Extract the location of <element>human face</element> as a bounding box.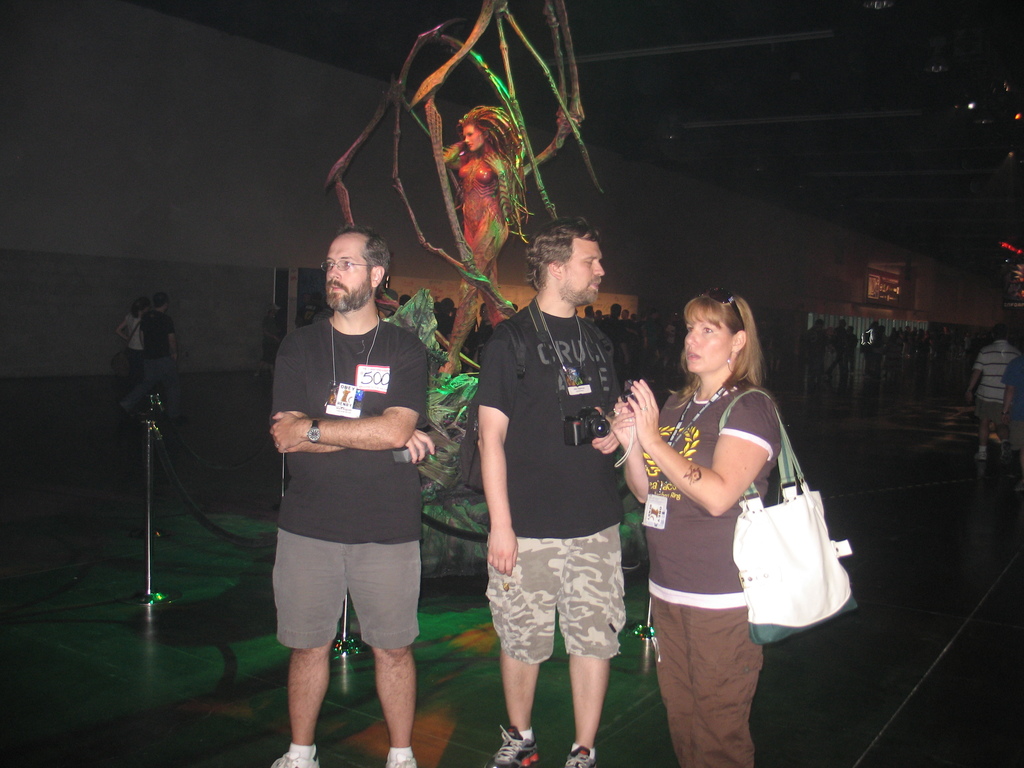
bbox=(684, 323, 749, 378).
